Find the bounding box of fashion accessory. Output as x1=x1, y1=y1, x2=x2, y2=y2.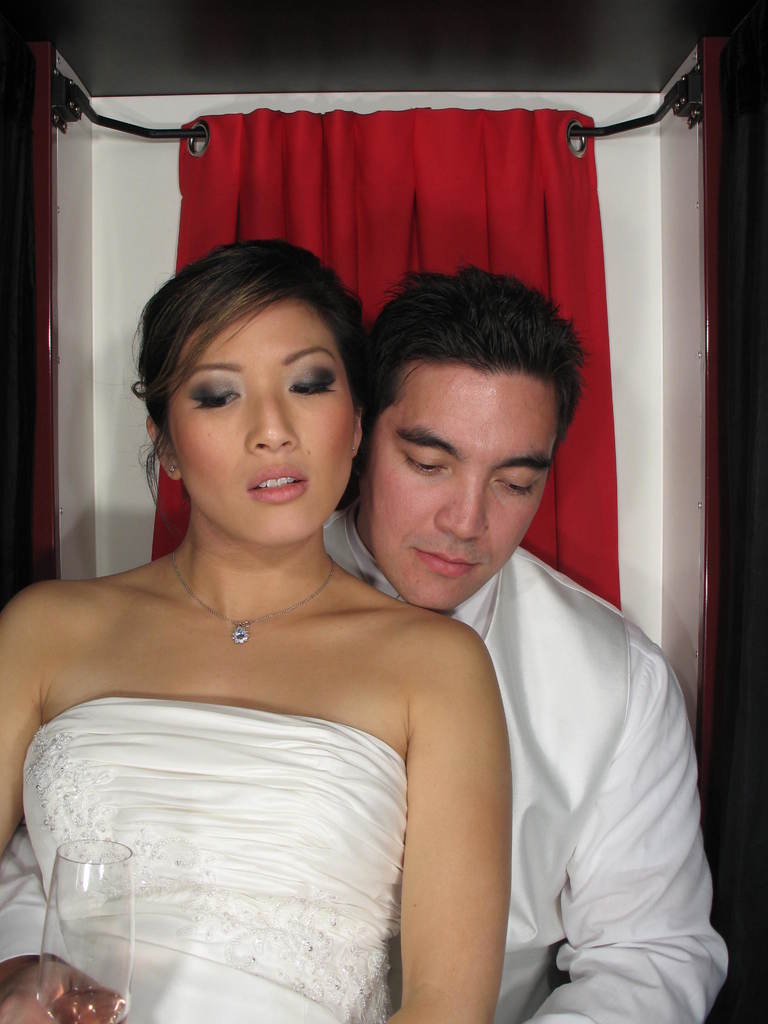
x1=171, y1=547, x2=333, y2=648.
